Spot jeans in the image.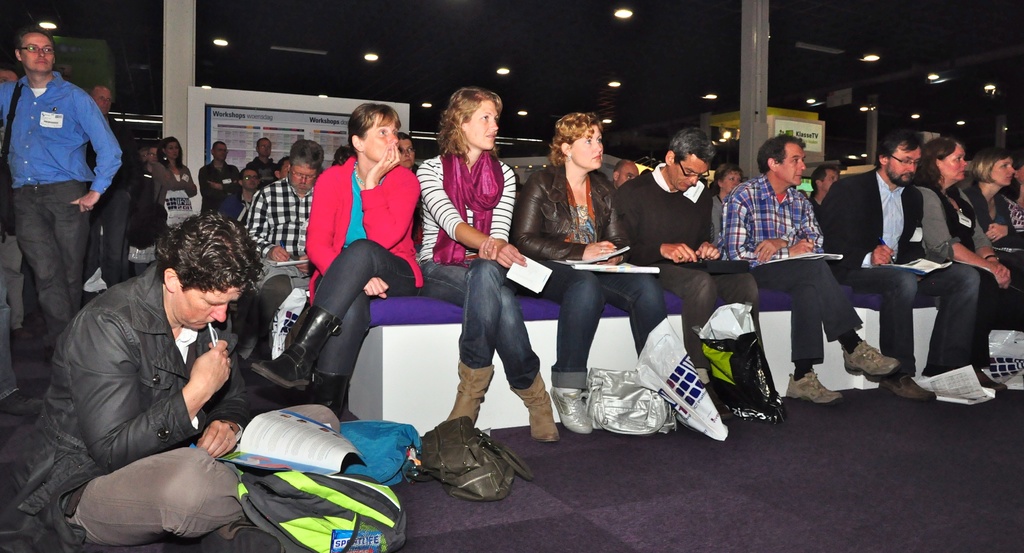
jeans found at bbox(419, 260, 540, 388).
